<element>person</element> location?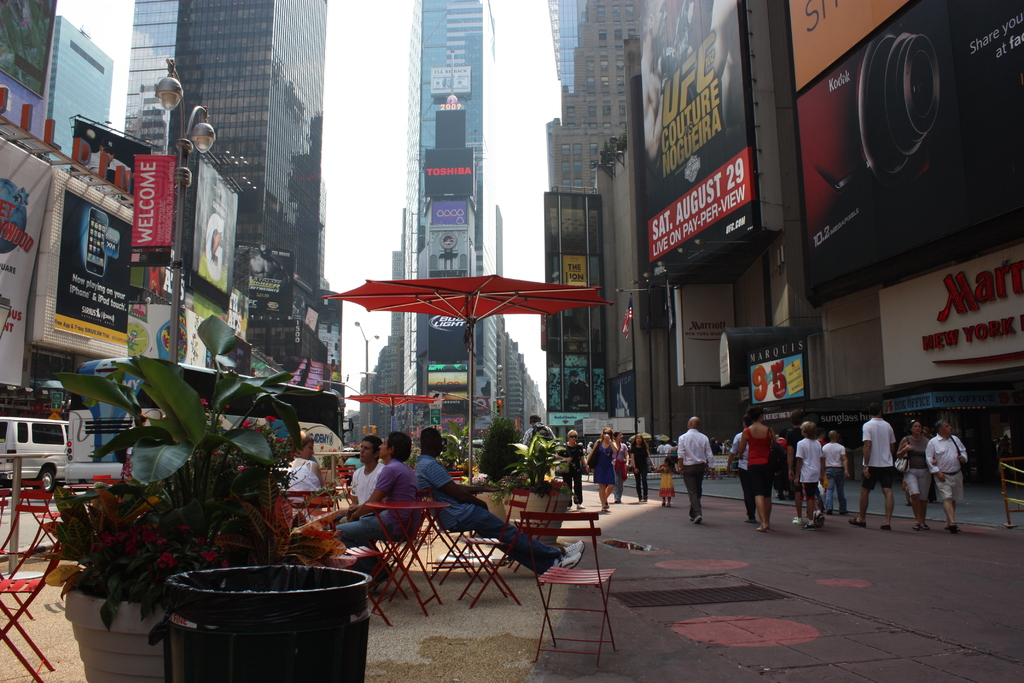
[567,368,588,407]
